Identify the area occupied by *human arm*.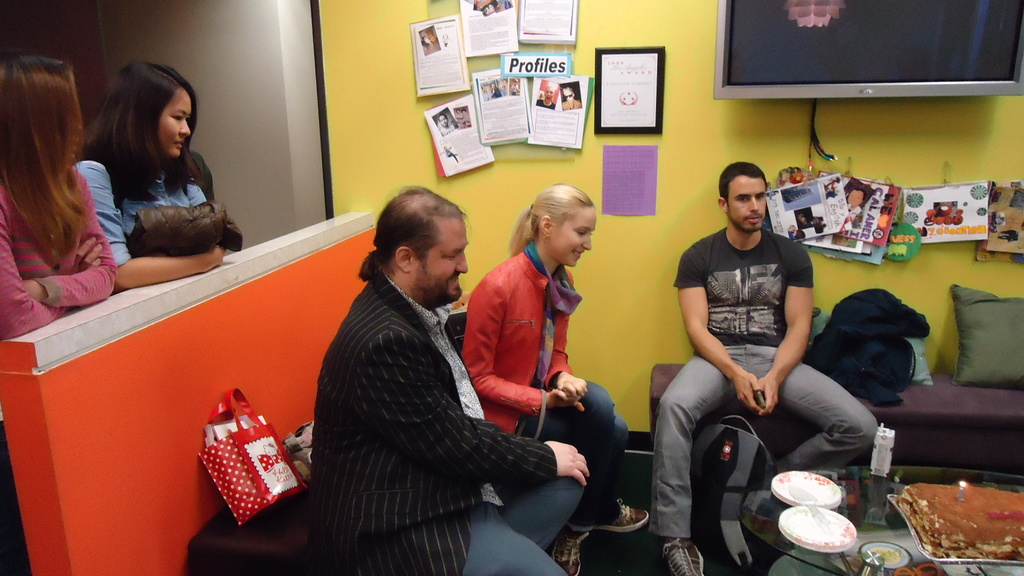
Area: bbox=(357, 324, 600, 483).
